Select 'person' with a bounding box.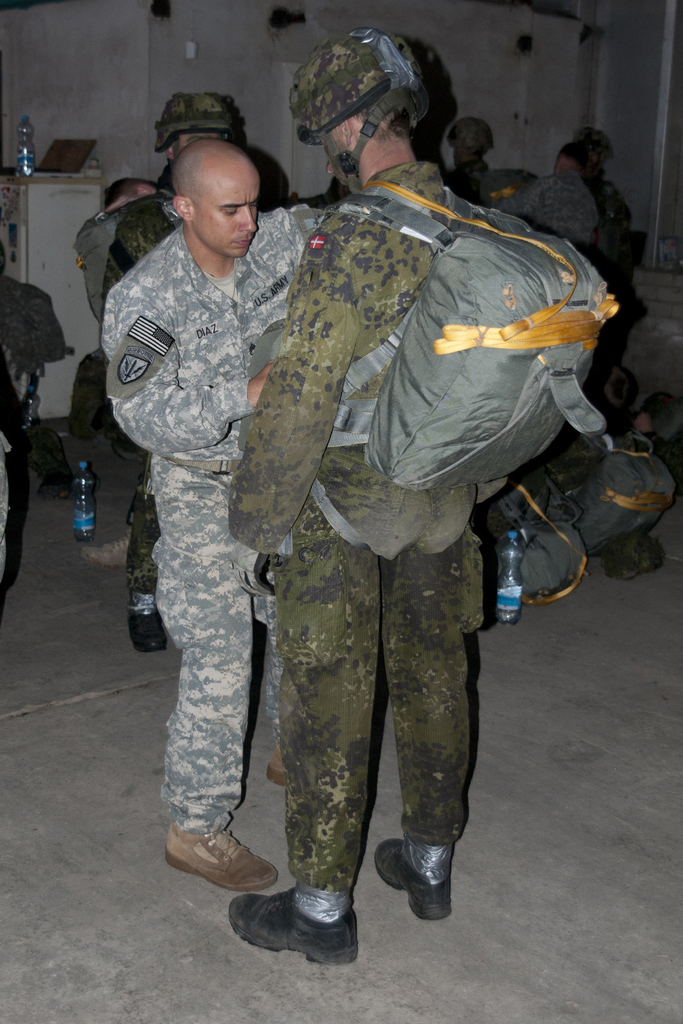
{"x1": 124, "y1": 101, "x2": 248, "y2": 662}.
